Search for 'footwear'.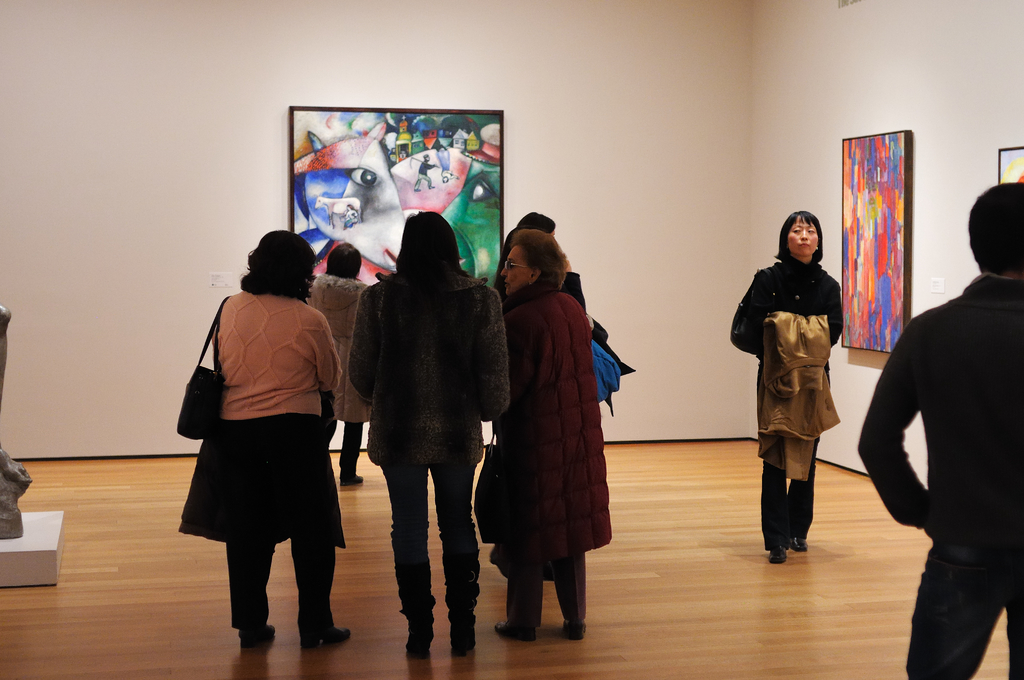
Found at bbox=(448, 631, 478, 656).
